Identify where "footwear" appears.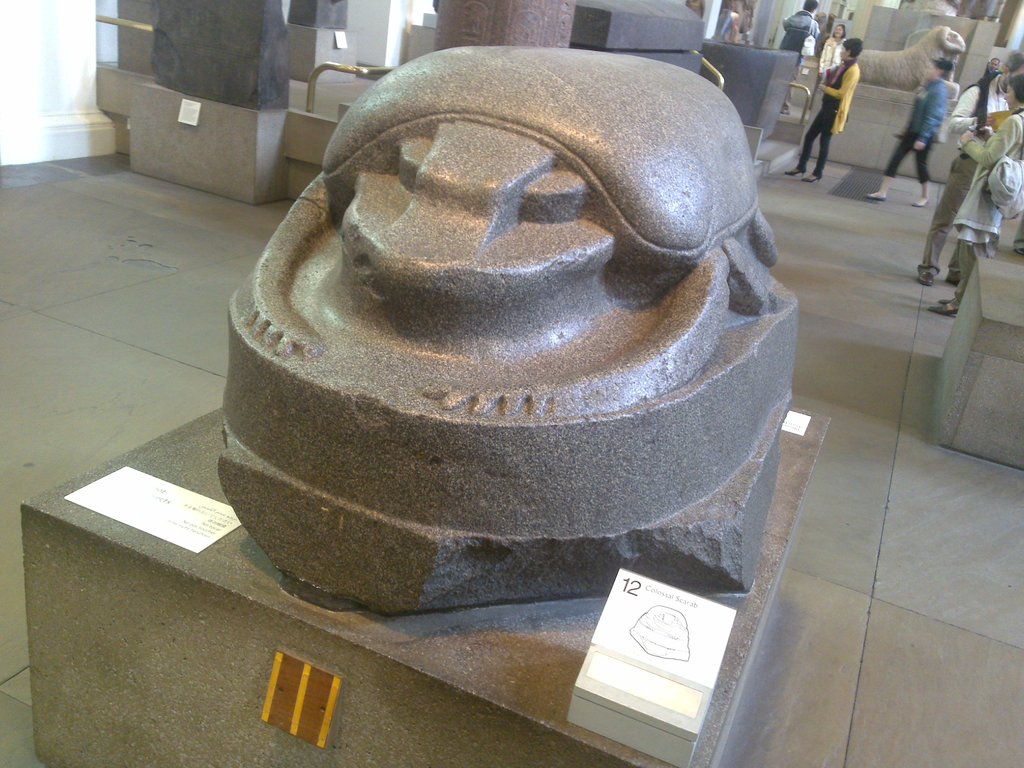
Appears at BBox(931, 301, 955, 323).
